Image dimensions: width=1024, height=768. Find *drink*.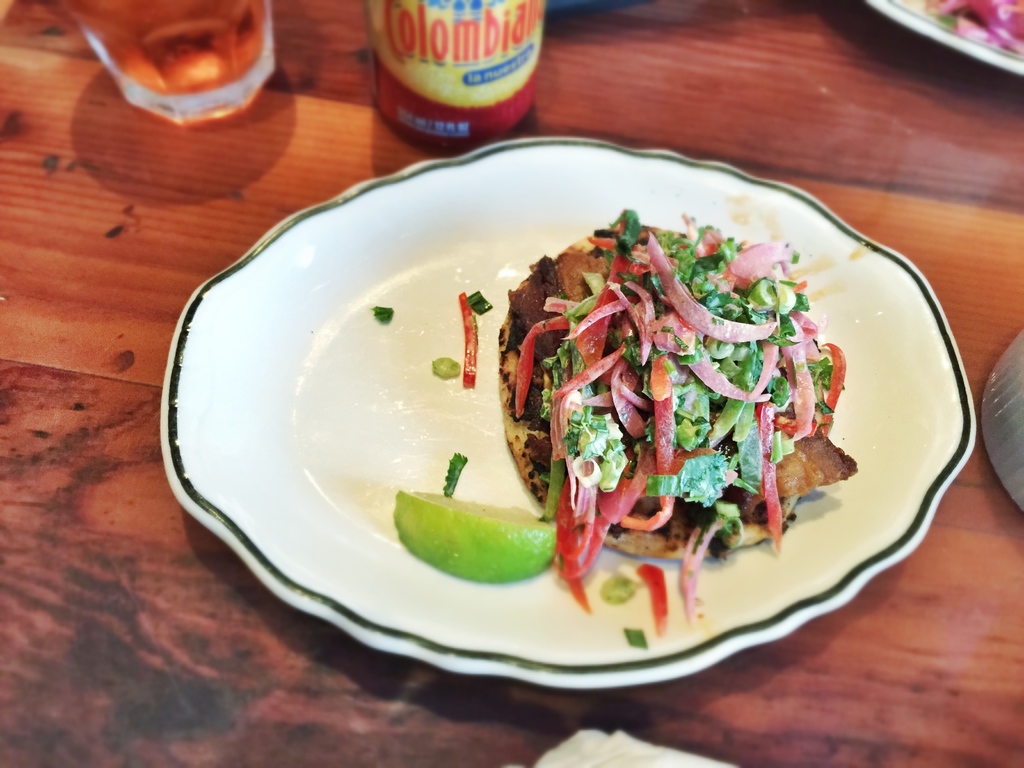
BBox(108, 12, 278, 131).
